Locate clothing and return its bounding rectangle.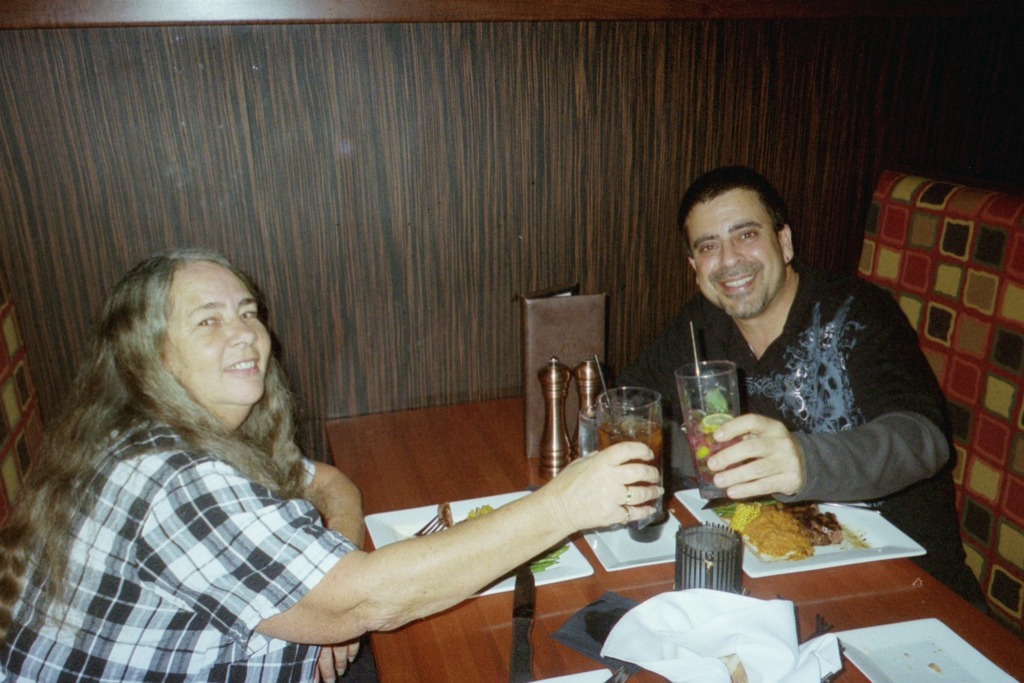
rect(617, 263, 968, 548).
